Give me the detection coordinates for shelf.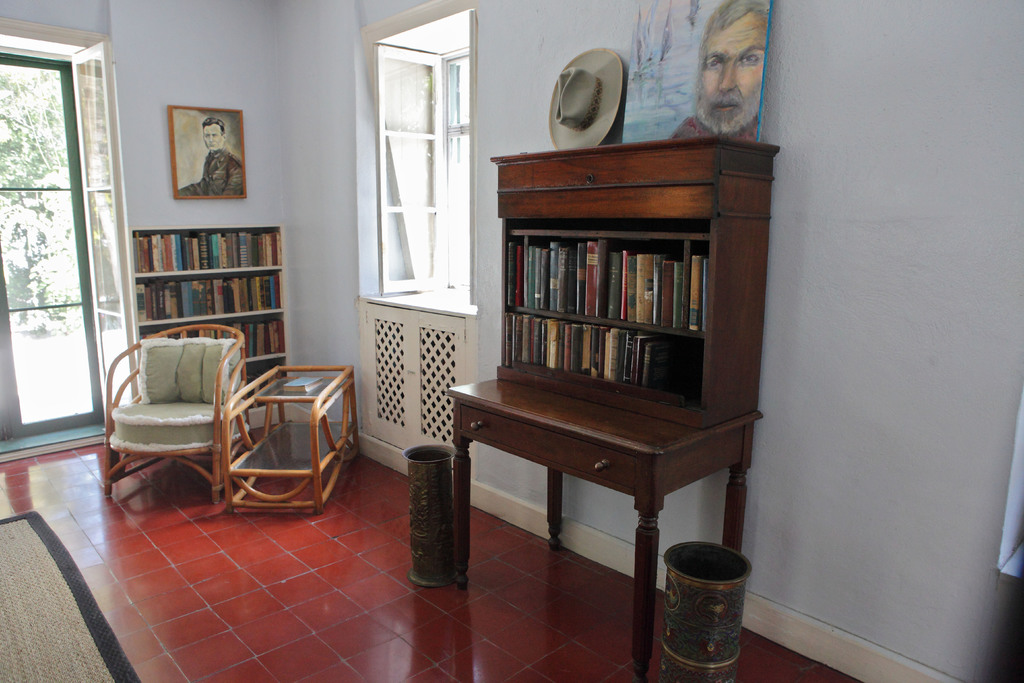
[134,269,285,327].
